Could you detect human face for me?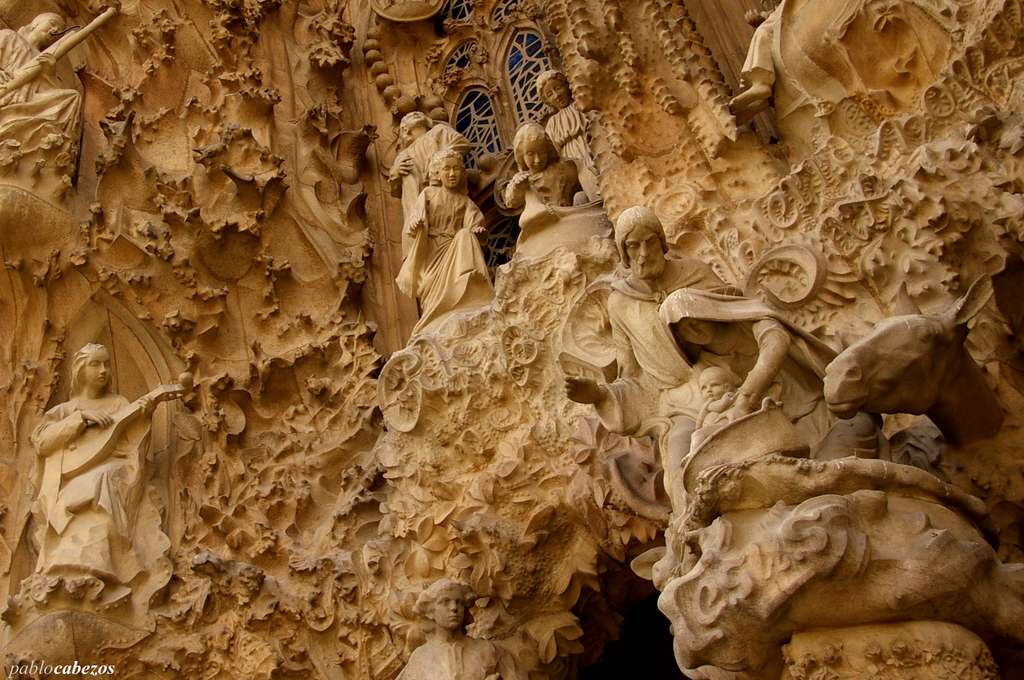
Detection result: 35,15,67,40.
